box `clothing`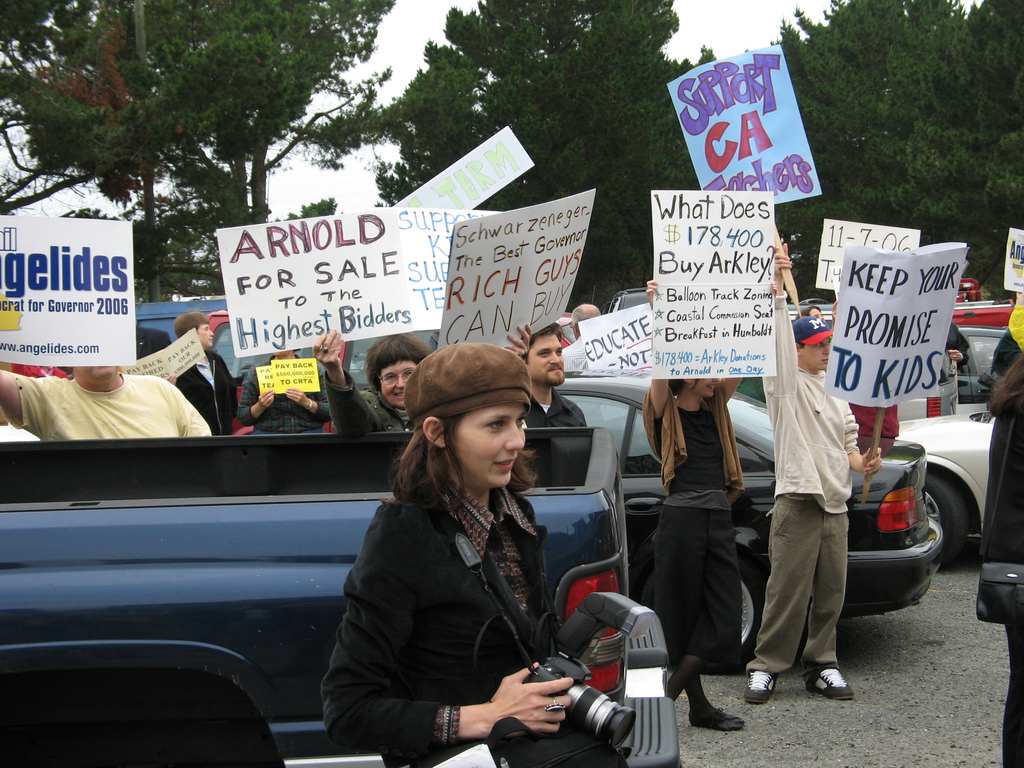
[left=326, top=365, right=414, bottom=429]
